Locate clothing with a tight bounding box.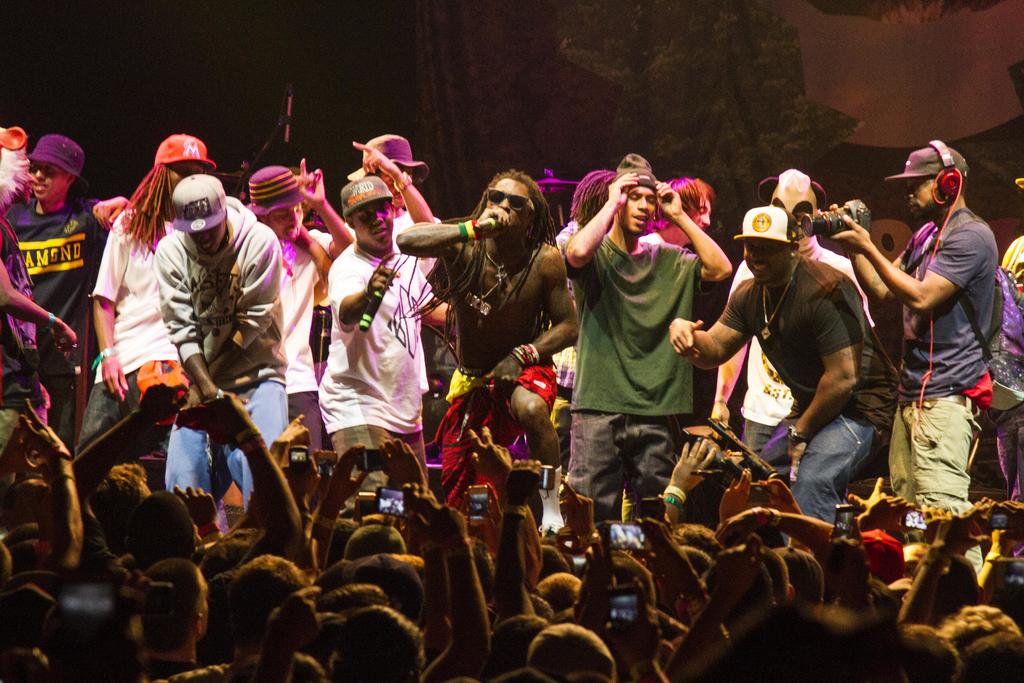
(142,194,272,527).
